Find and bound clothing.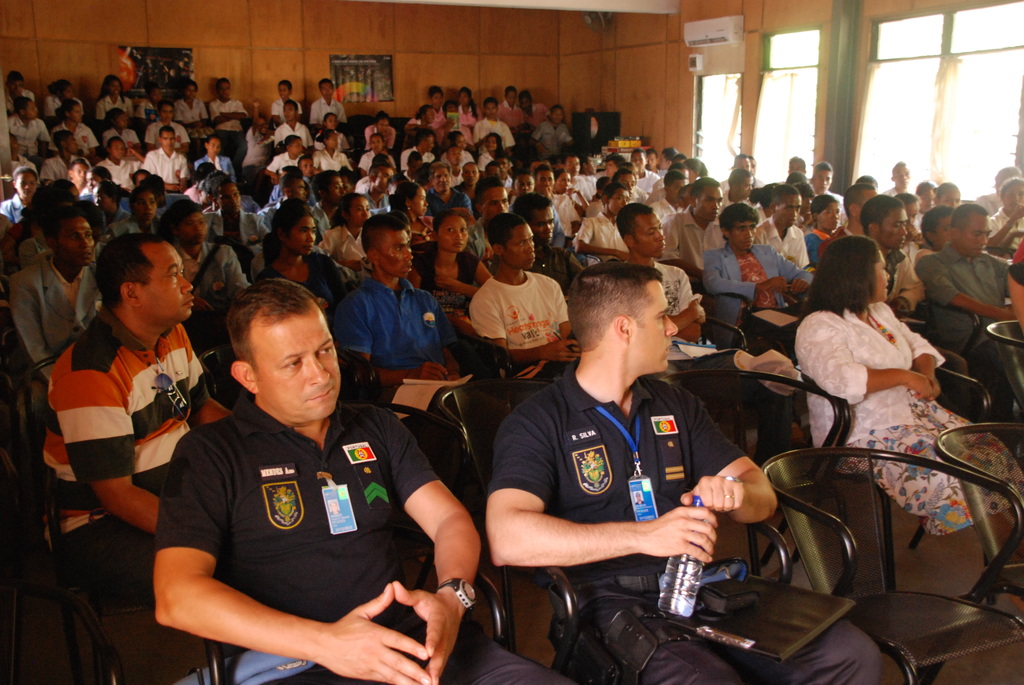
Bound: l=664, t=206, r=729, b=272.
